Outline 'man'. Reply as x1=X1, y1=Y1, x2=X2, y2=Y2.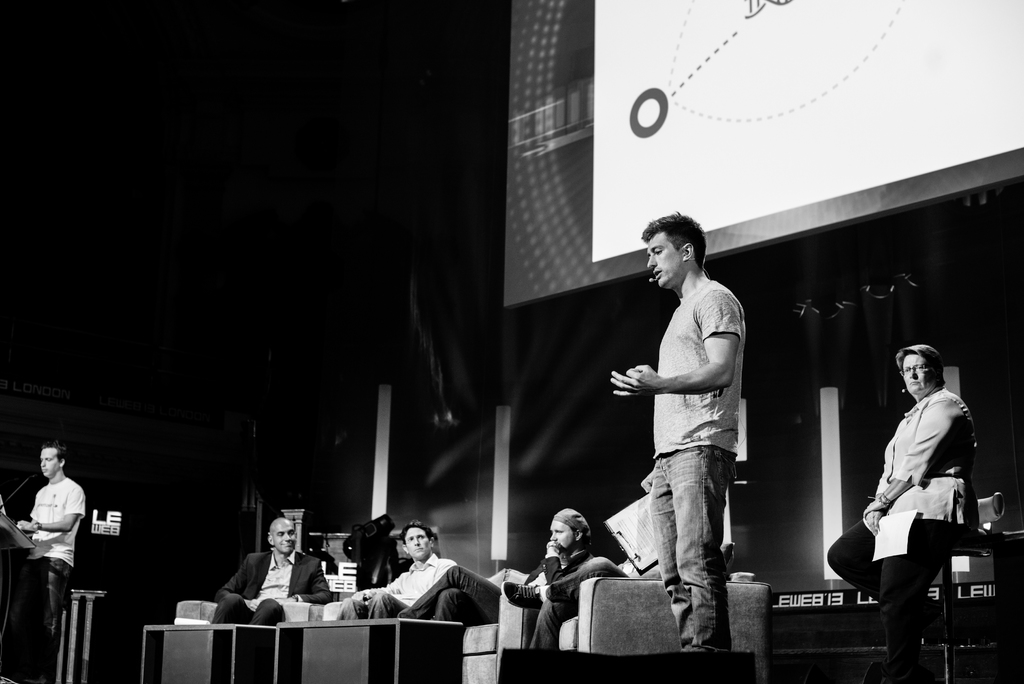
x1=496, y1=544, x2=680, y2=655.
